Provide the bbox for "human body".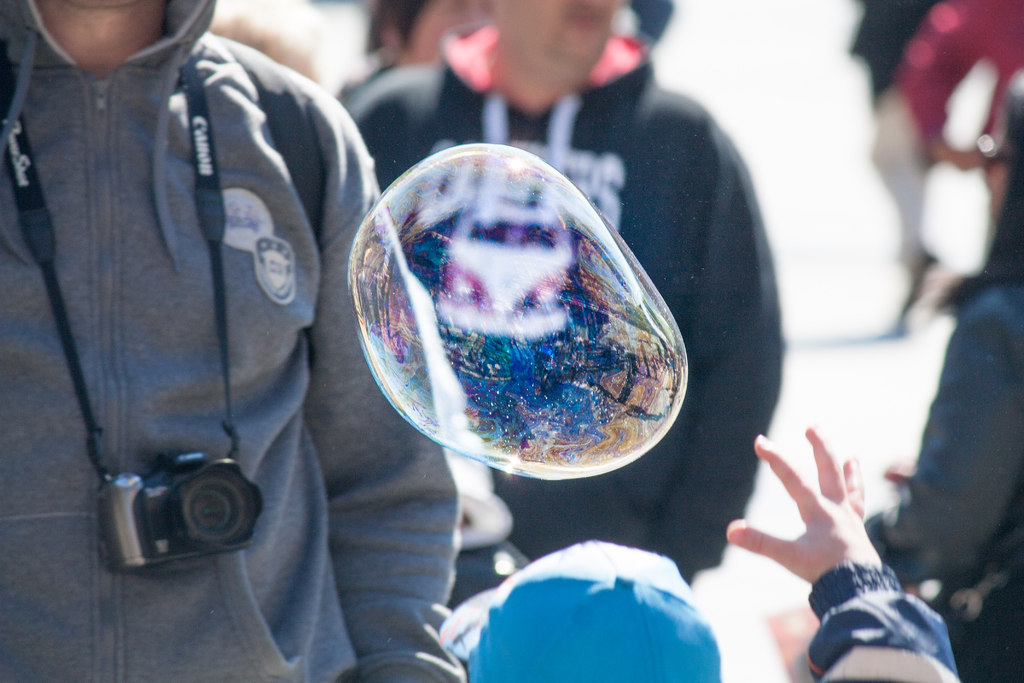
(left=13, top=0, right=421, bottom=648).
